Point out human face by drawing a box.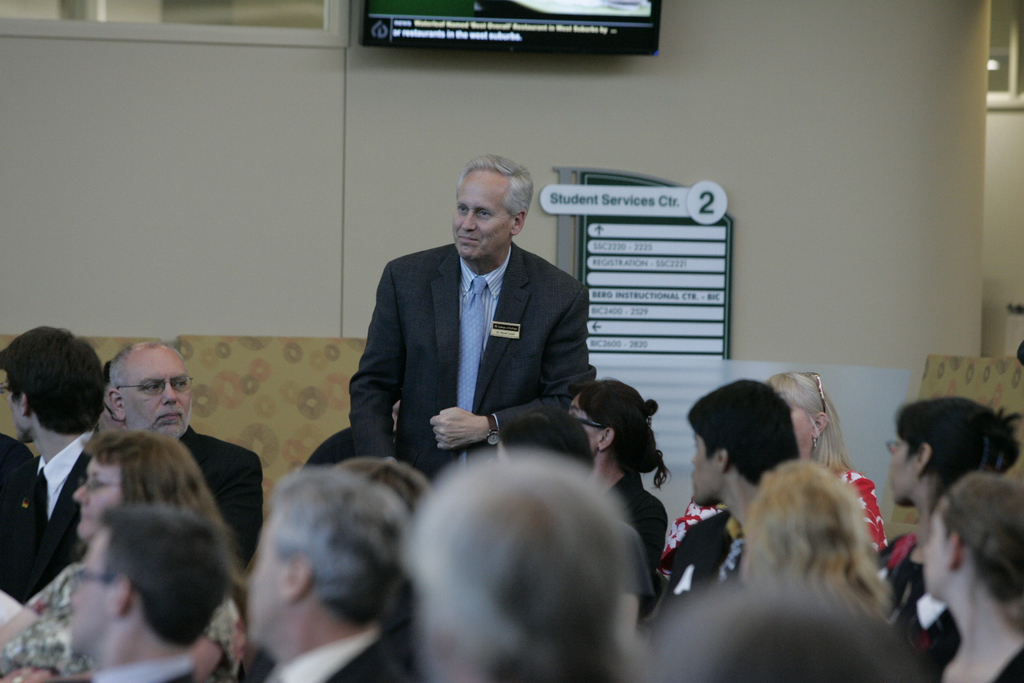
l=792, t=402, r=814, b=452.
